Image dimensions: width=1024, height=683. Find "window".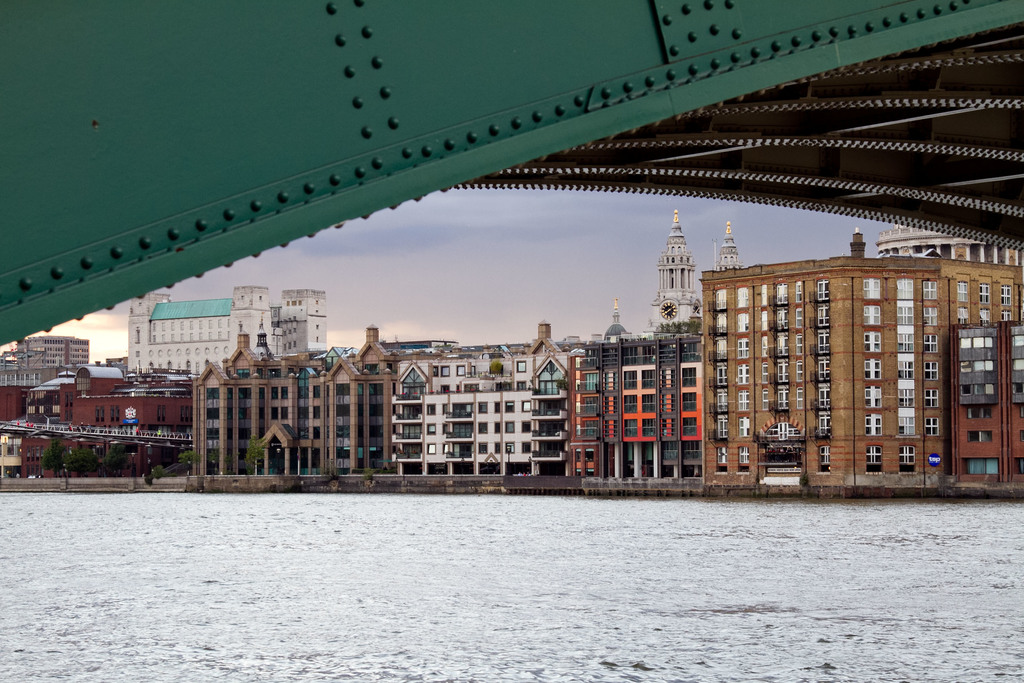
736,416,751,438.
